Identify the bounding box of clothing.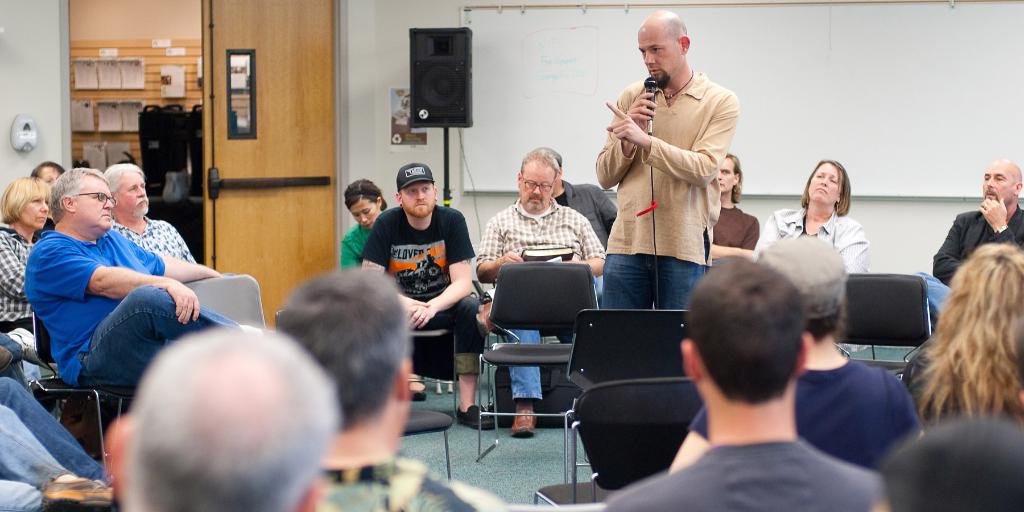
x1=300, y1=449, x2=506, y2=511.
